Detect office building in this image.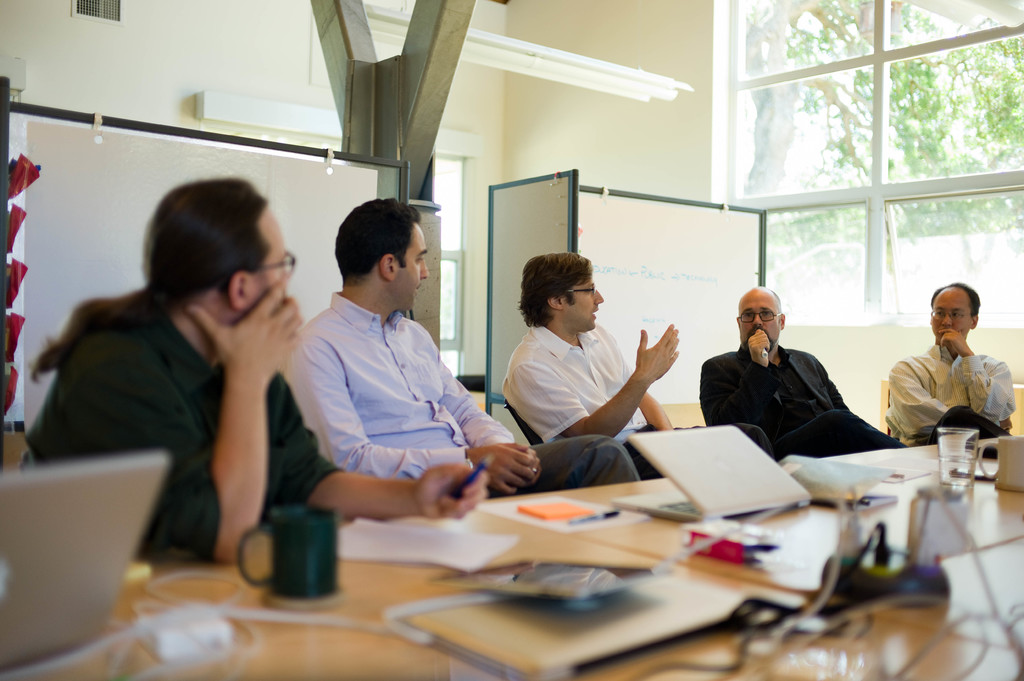
Detection: (31,75,1023,663).
